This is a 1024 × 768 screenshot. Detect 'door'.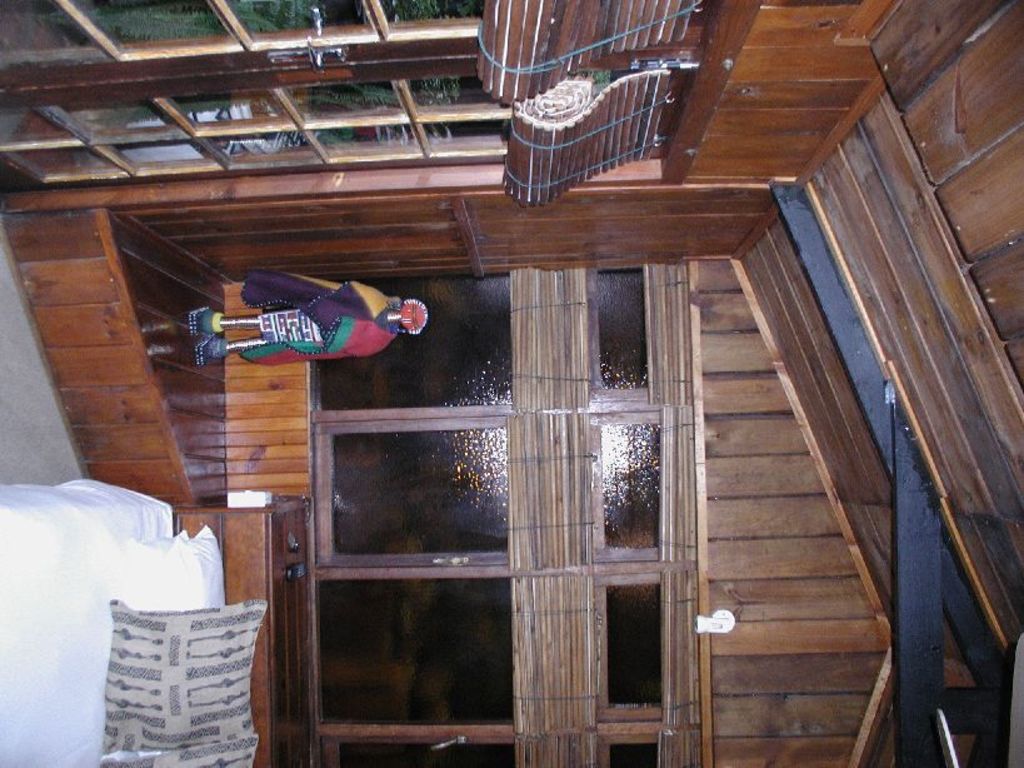
[x1=0, y1=0, x2=705, y2=198].
